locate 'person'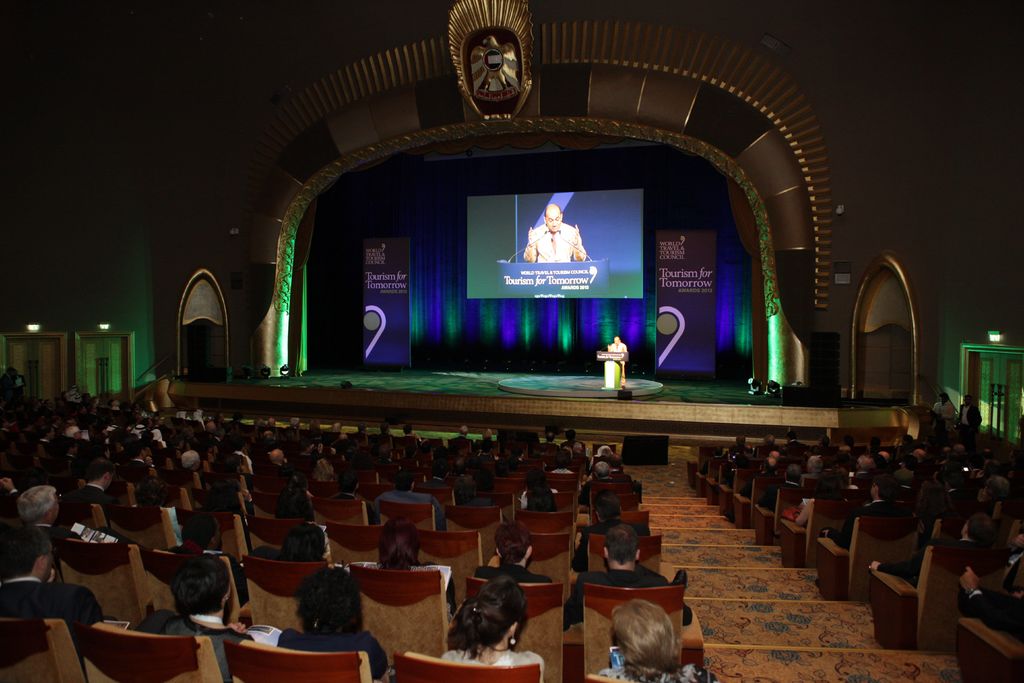
l=787, t=431, r=804, b=453
